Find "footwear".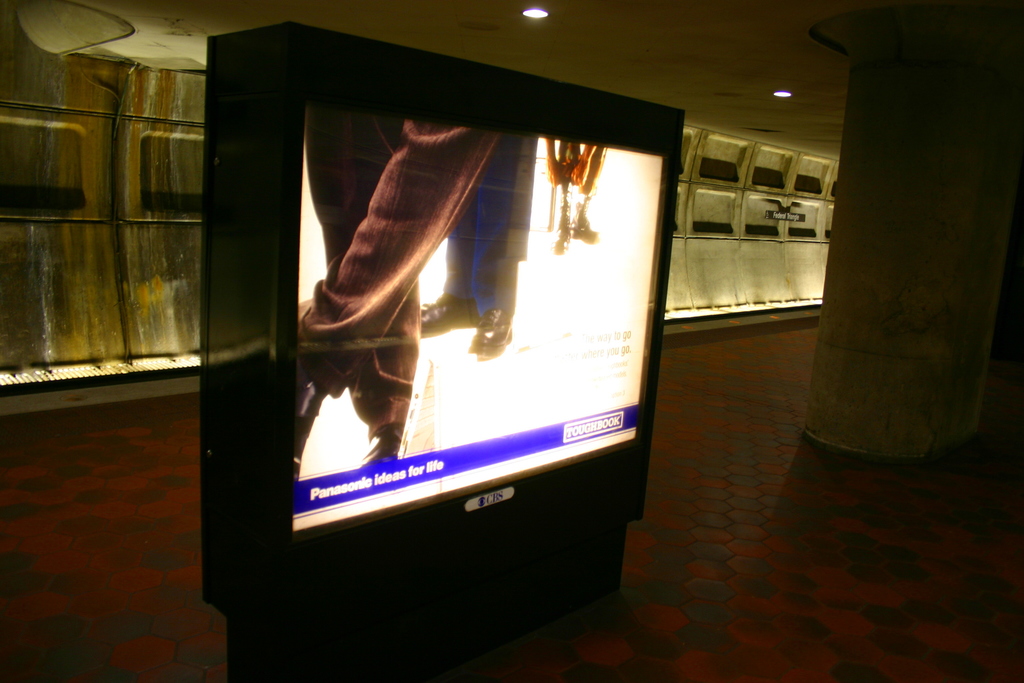
<box>360,423,407,465</box>.
